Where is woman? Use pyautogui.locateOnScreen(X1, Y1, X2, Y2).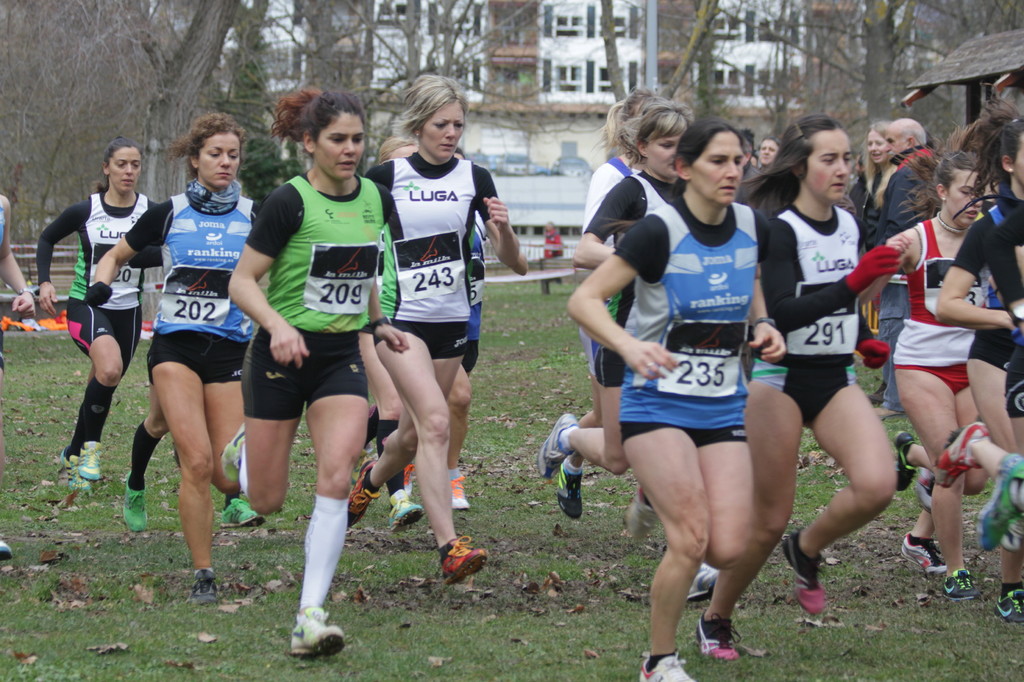
pyautogui.locateOnScreen(524, 83, 695, 469).
